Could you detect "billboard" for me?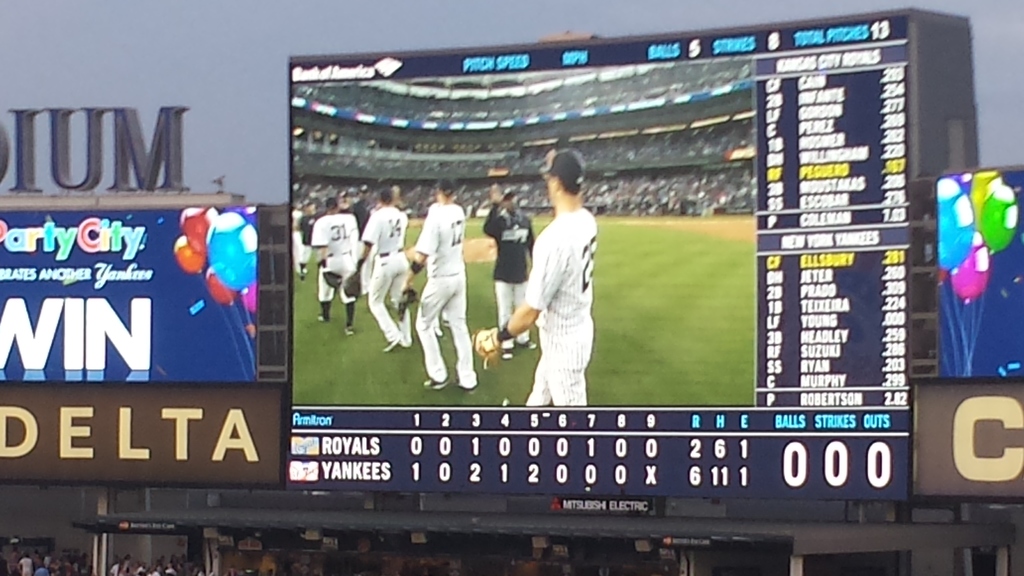
Detection result: rect(0, 384, 280, 486).
